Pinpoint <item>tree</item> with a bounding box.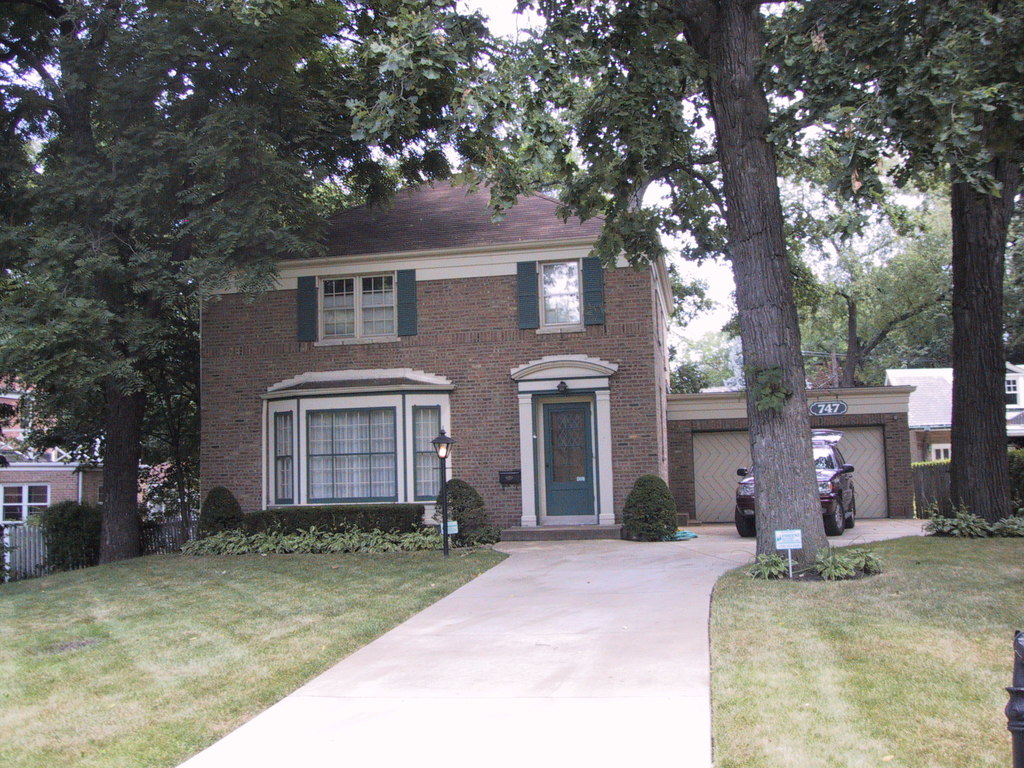
{"left": 467, "top": 0, "right": 1014, "bottom": 582}.
